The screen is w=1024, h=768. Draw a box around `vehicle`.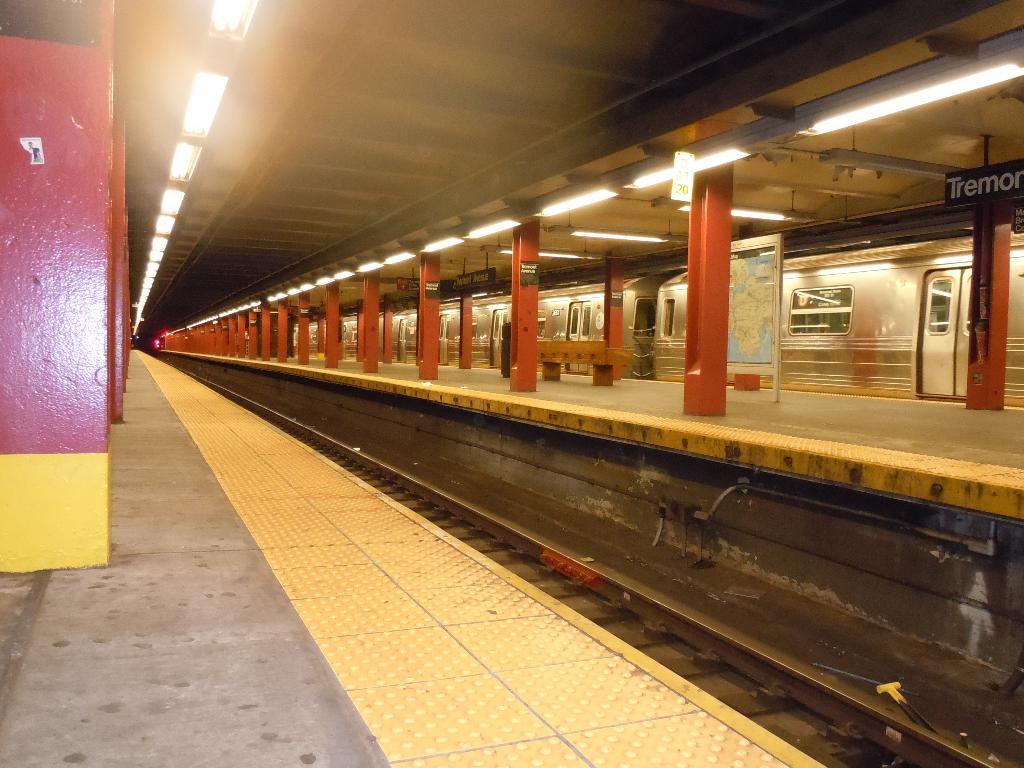
box(291, 244, 1023, 408).
